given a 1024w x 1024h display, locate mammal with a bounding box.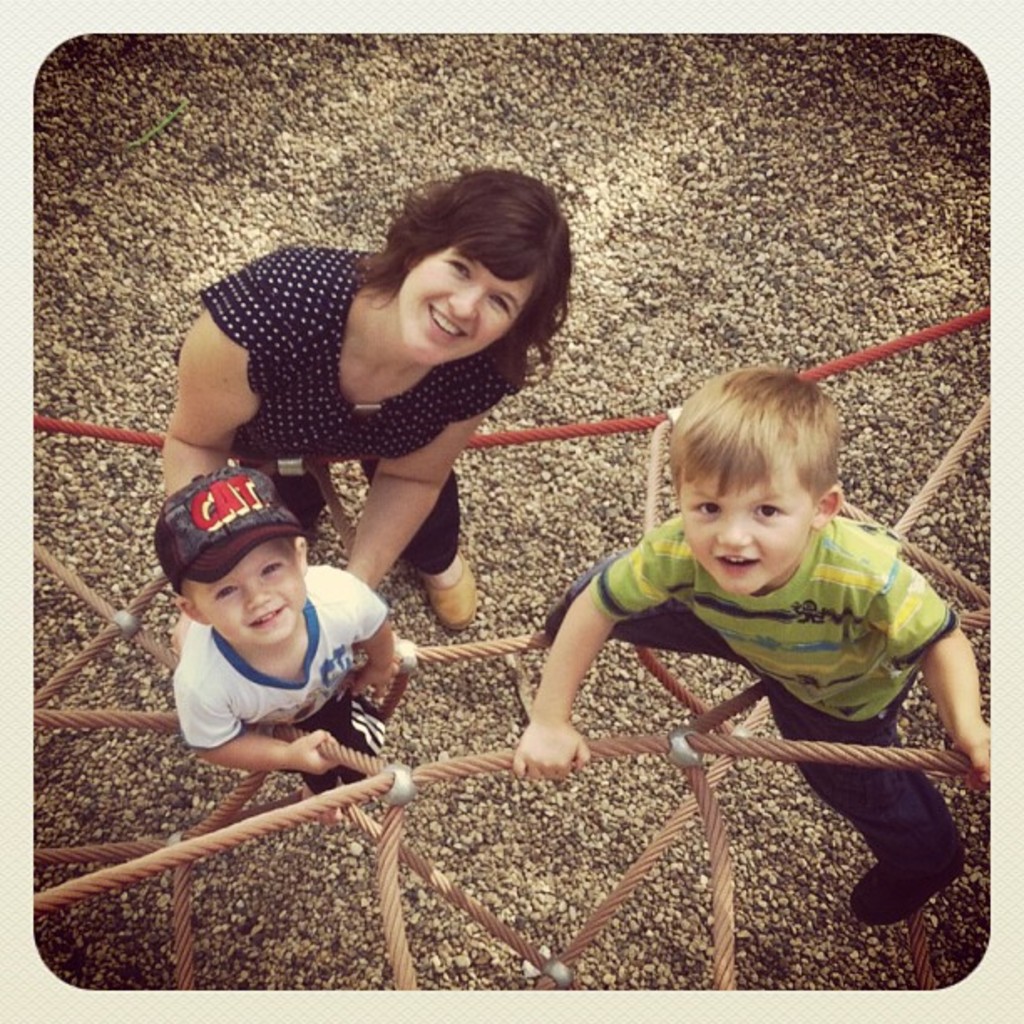
Located: x1=502, y1=378, x2=1007, y2=912.
